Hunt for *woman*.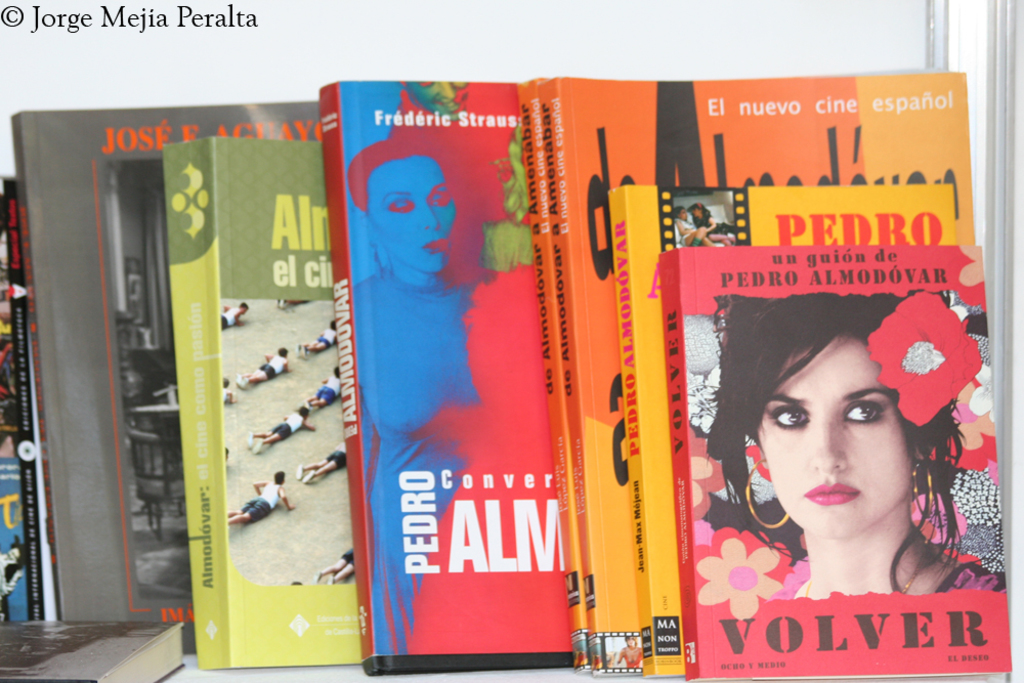
Hunted down at select_region(348, 130, 504, 659).
